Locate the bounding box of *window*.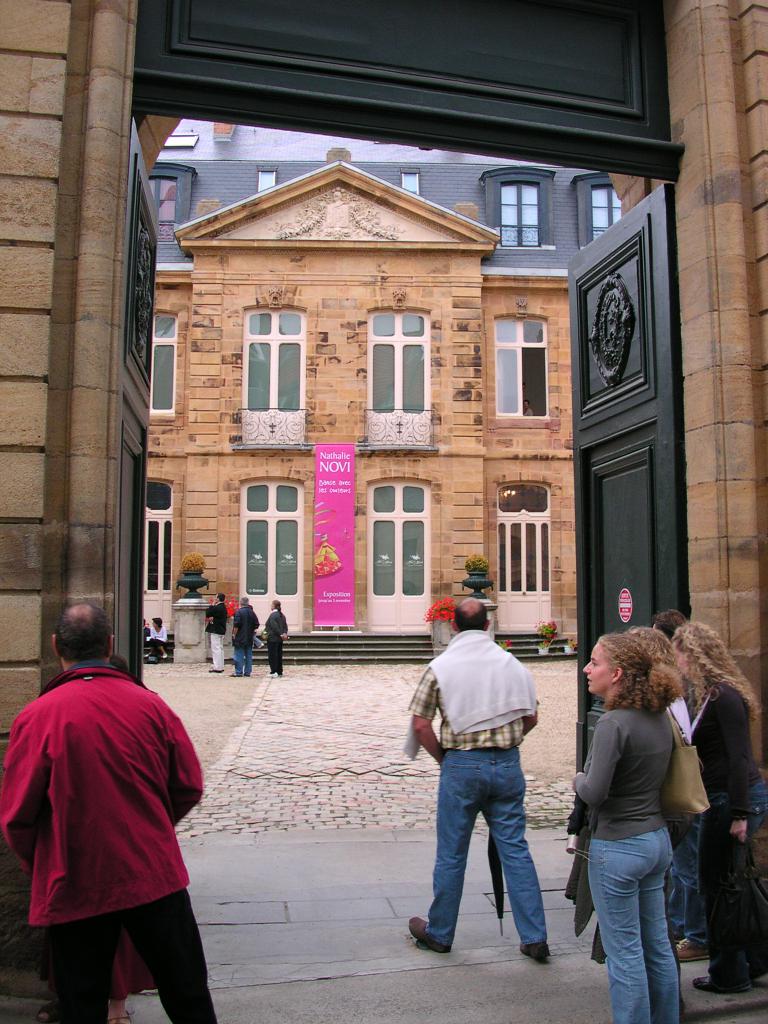
Bounding box: (399, 173, 417, 191).
